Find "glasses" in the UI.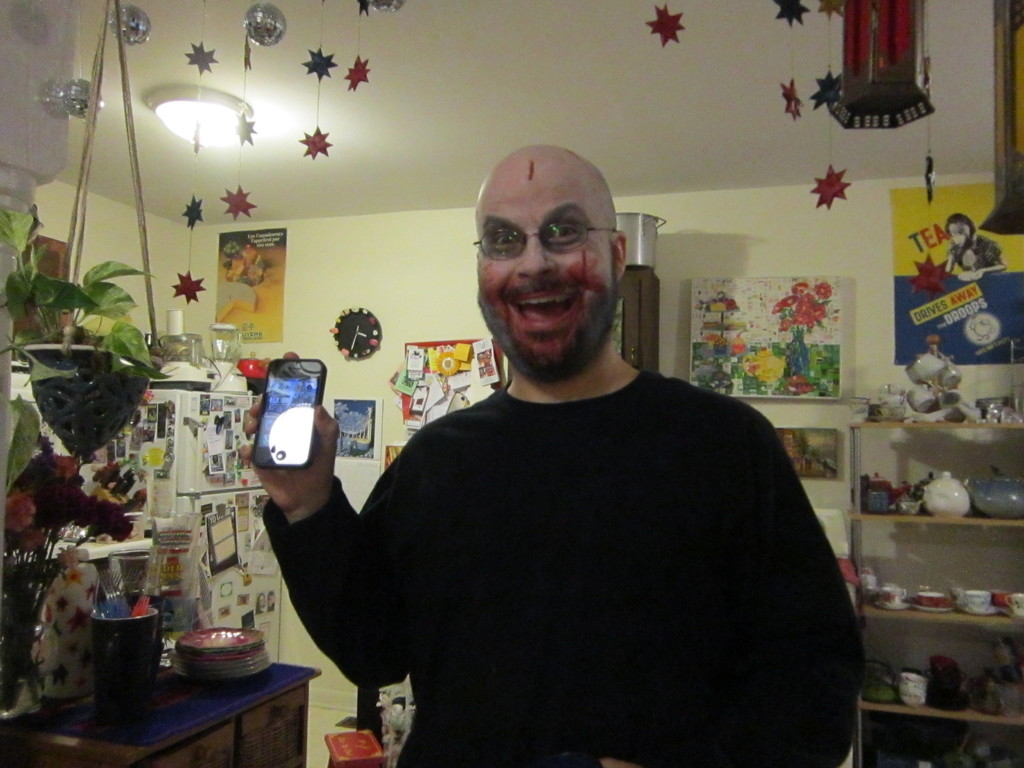
UI element at <region>470, 218, 624, 263</region>.
